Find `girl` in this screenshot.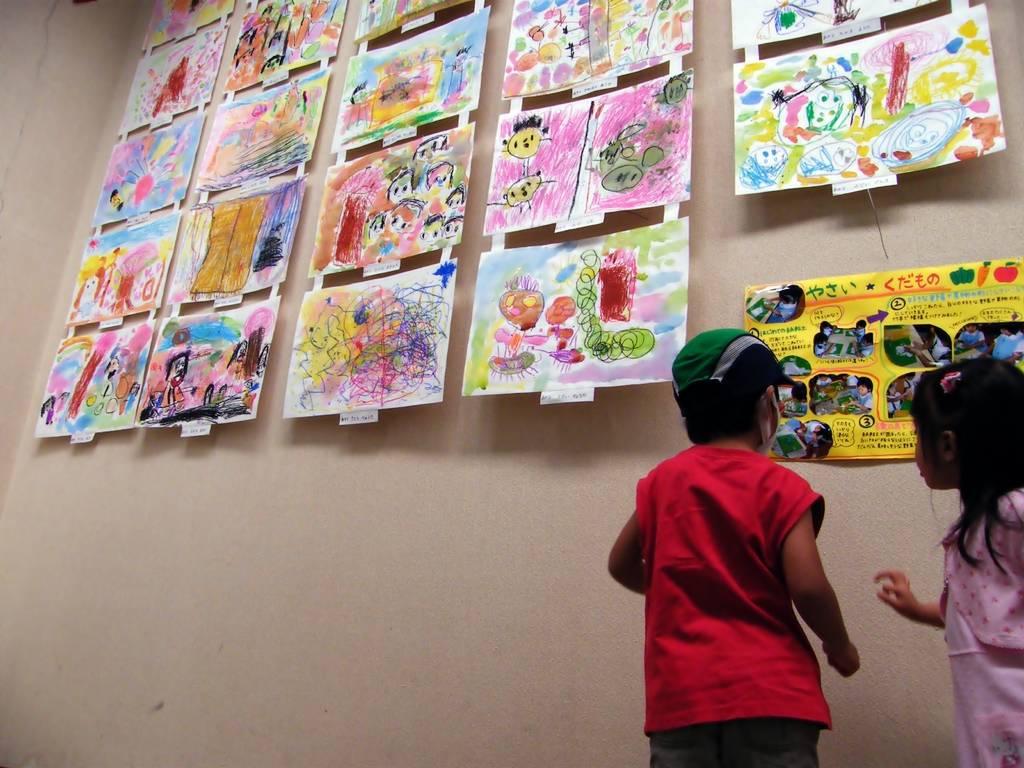
The bounding box for `girl` is region(845, 376, 873, 411).
